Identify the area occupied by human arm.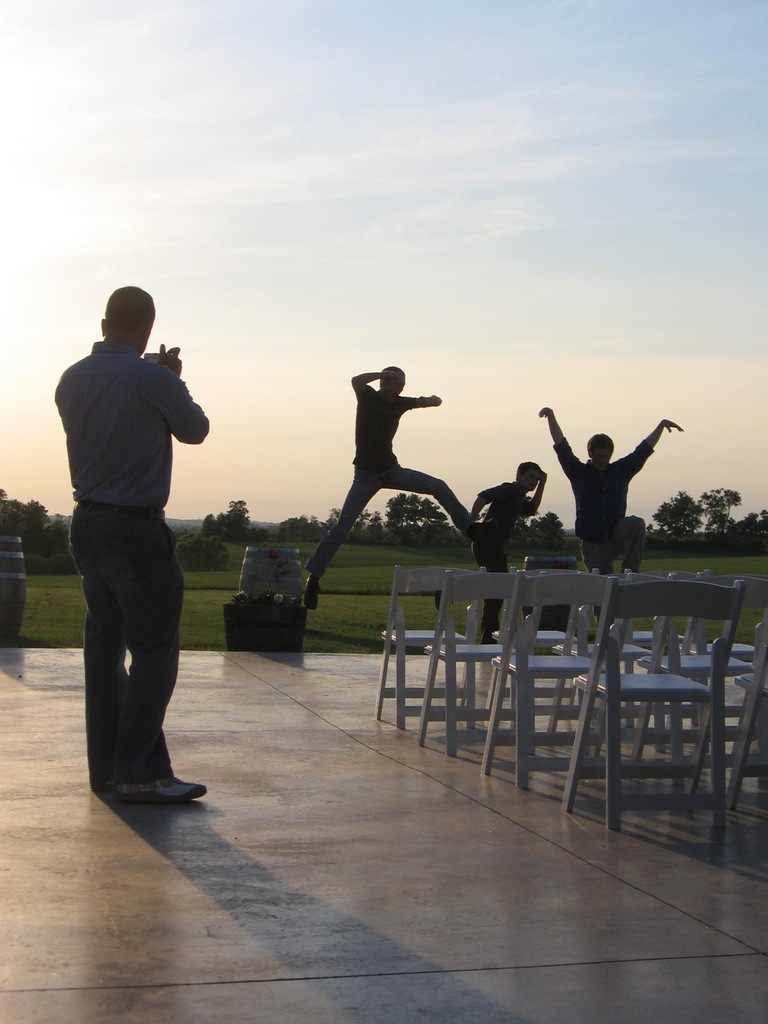
Area: 403 392 439 408.
